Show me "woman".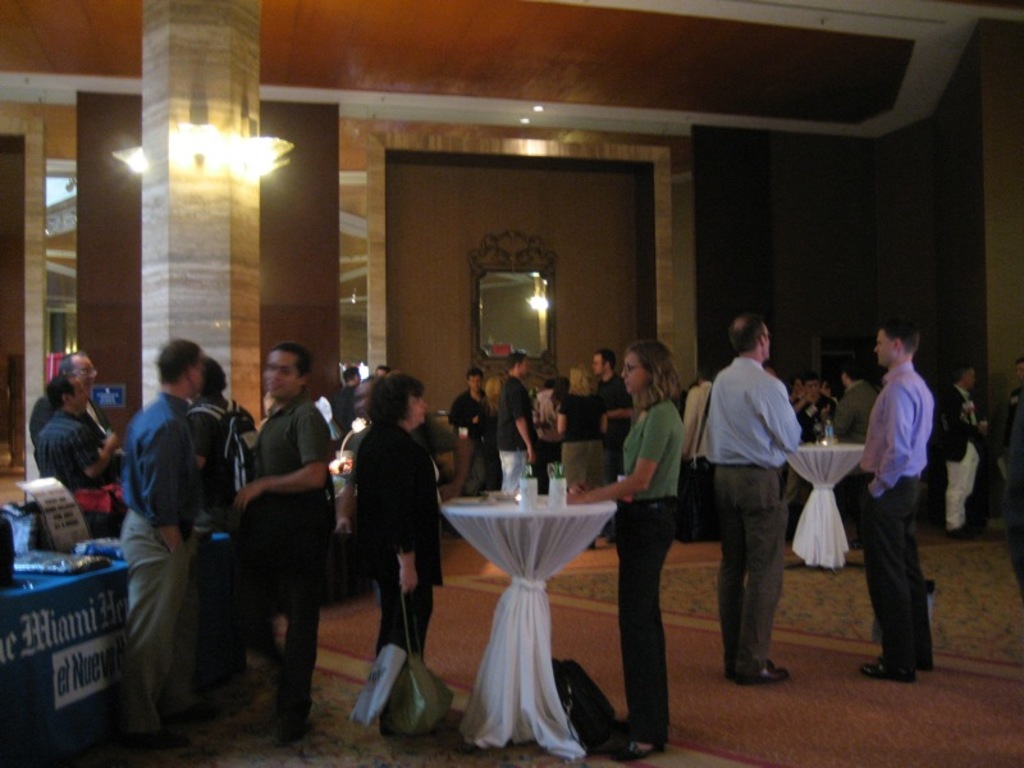
"woman" is here: box(339, 369, 442, 714).
